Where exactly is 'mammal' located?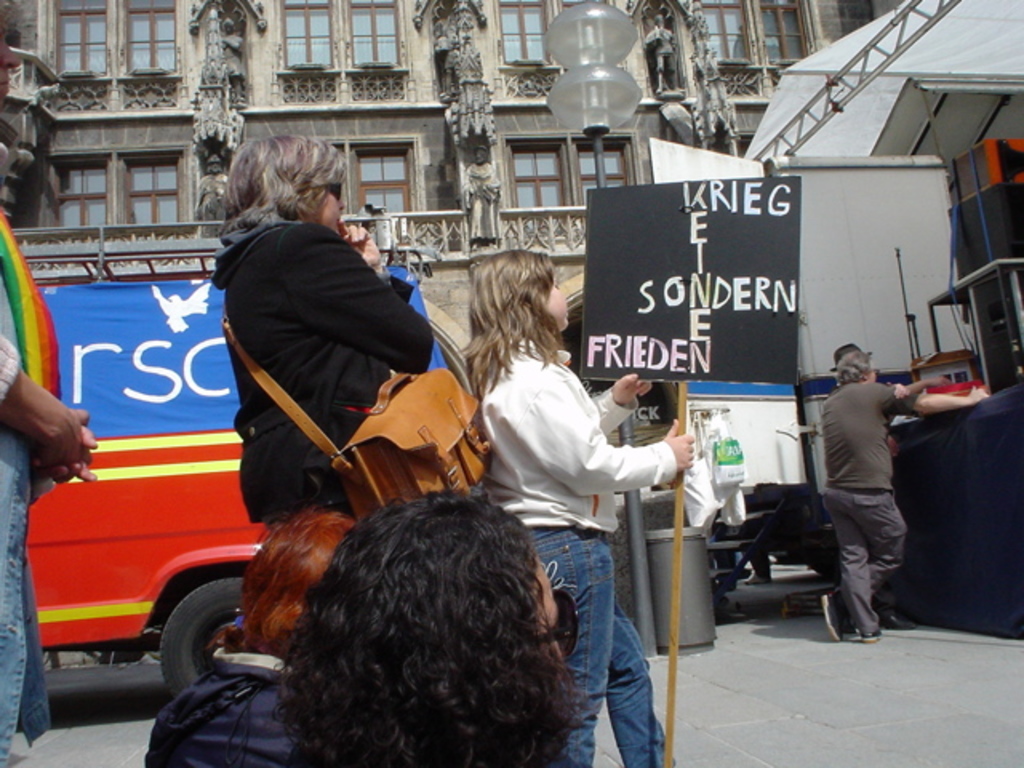
Its bounding box is (x1=0, y1=330, x2=101, y2=766).
